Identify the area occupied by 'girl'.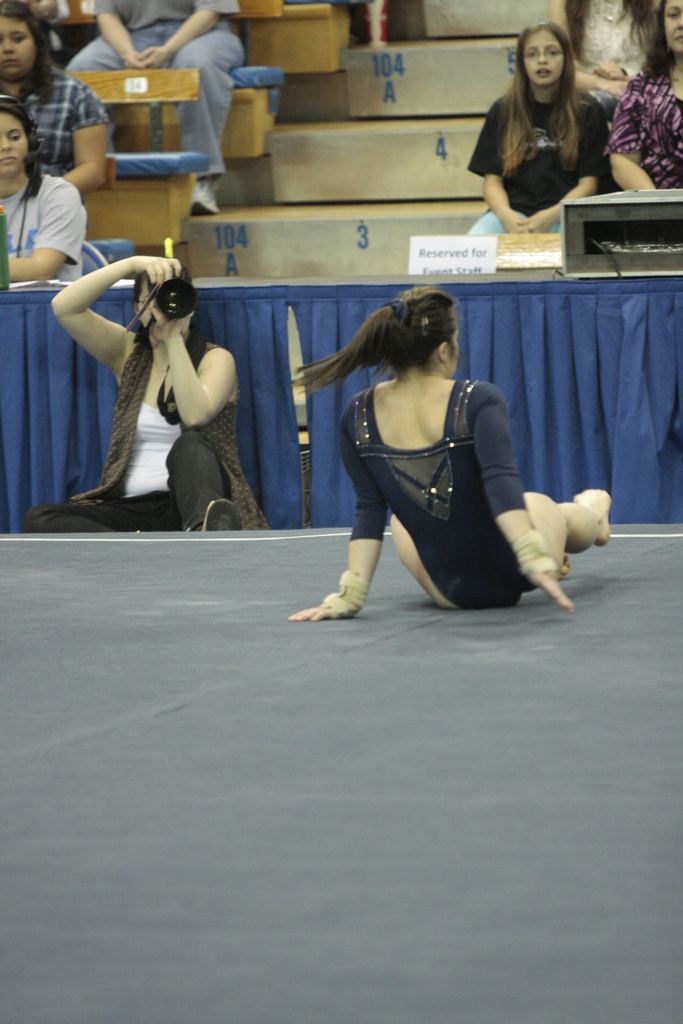
Area: [286,287,605,618].
